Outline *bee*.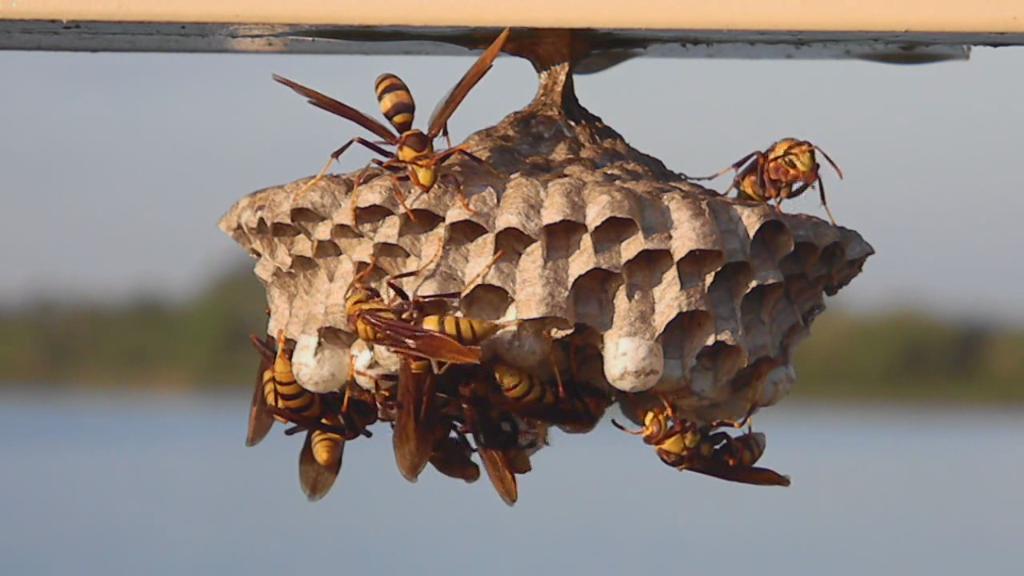
Outline: 716:126:864:213.
